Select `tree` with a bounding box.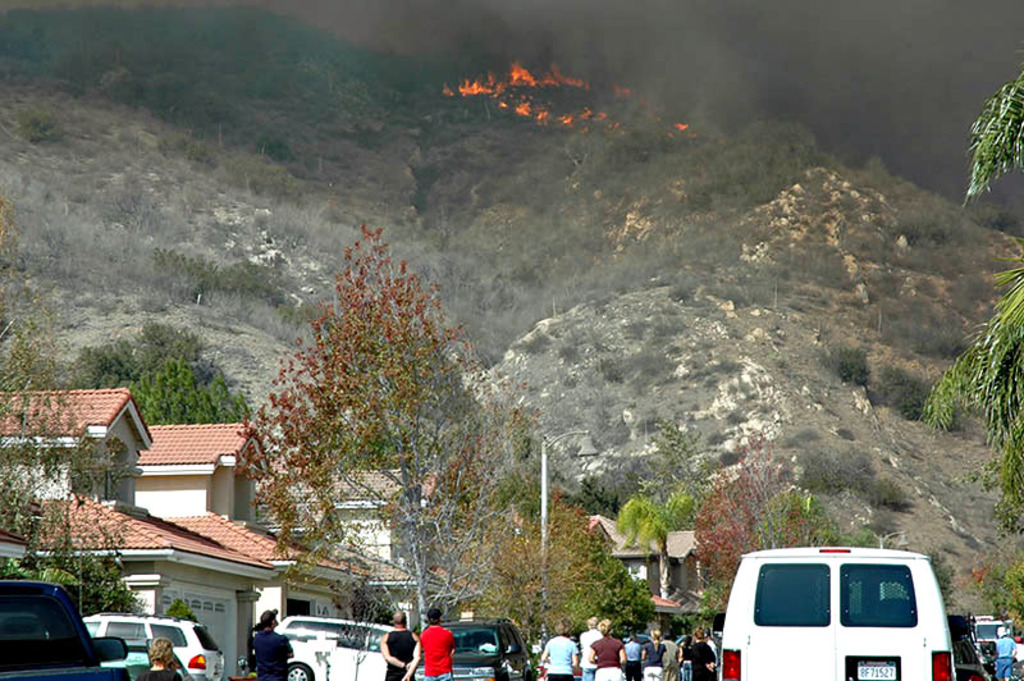
rect(0, 193, 123, 575).
